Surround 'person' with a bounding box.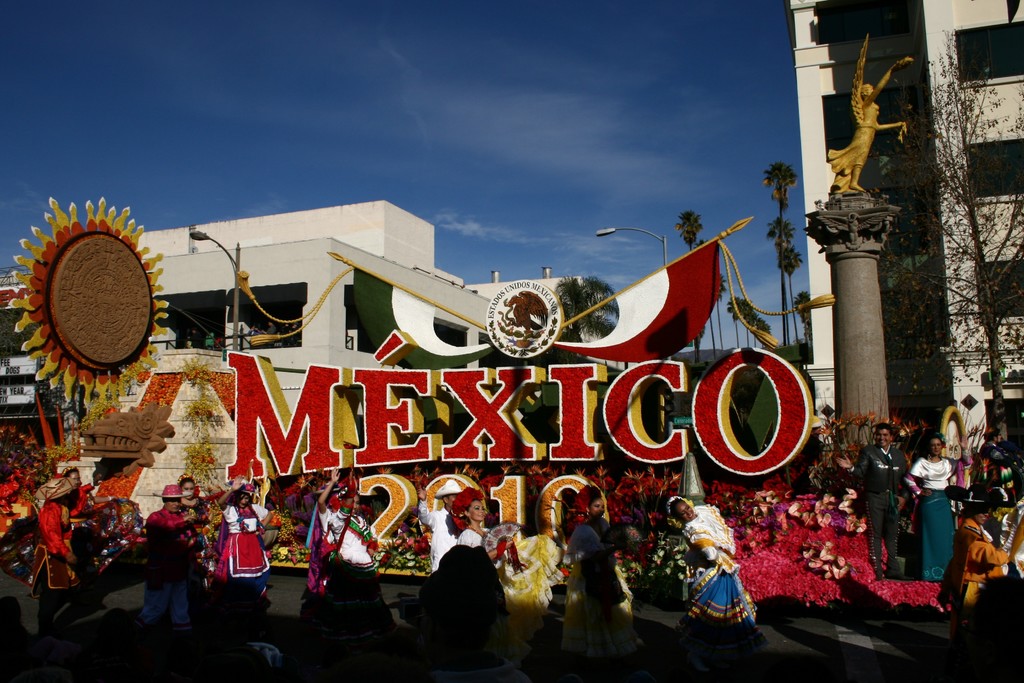
415,472,484,573.
